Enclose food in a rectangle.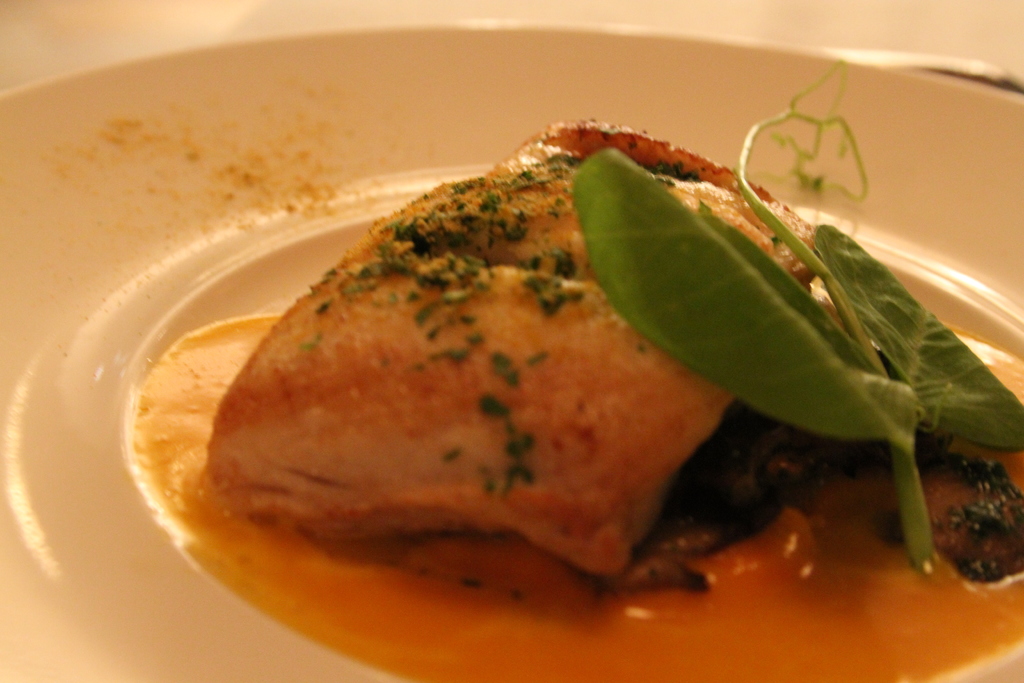
locate(205, 122, 827, 588).
